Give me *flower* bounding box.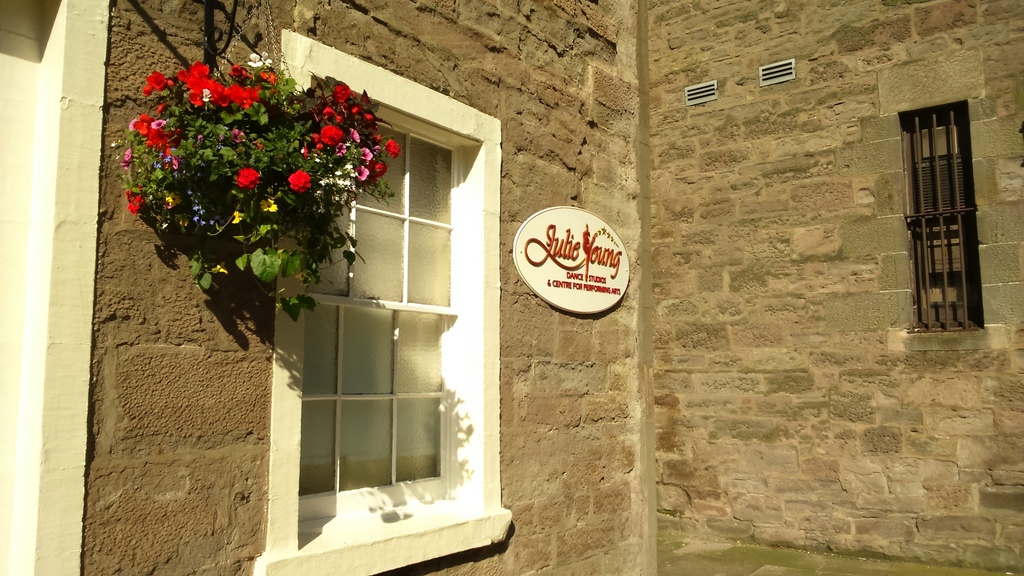
[318, 127, 344, 144].
